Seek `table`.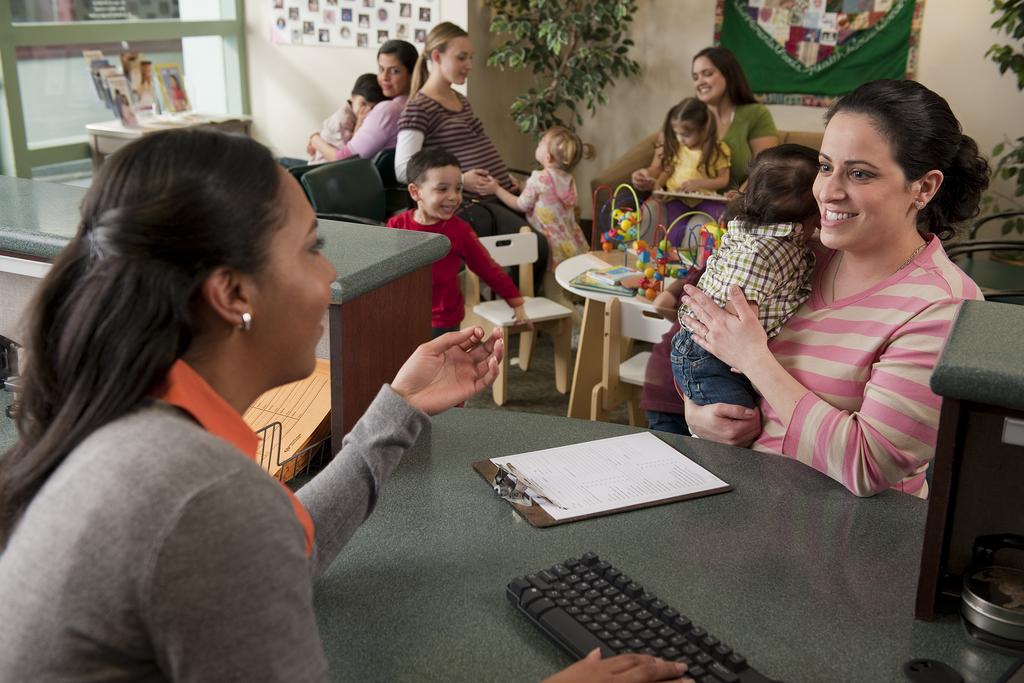
rect(0, 169, 455, 456).
